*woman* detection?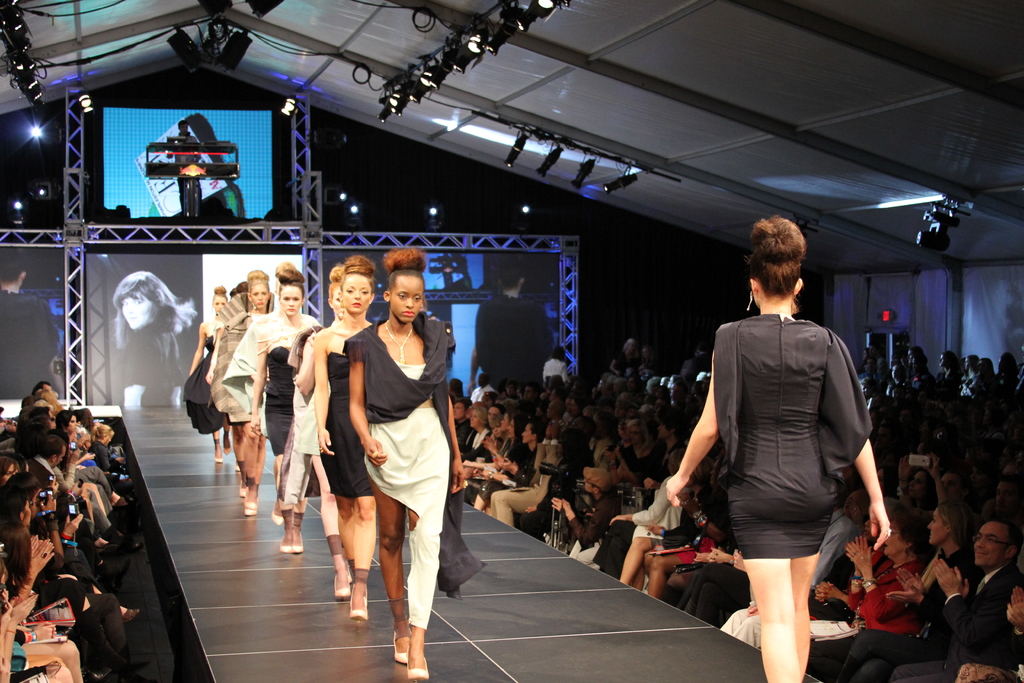
box(186, 286, 238, 455)
